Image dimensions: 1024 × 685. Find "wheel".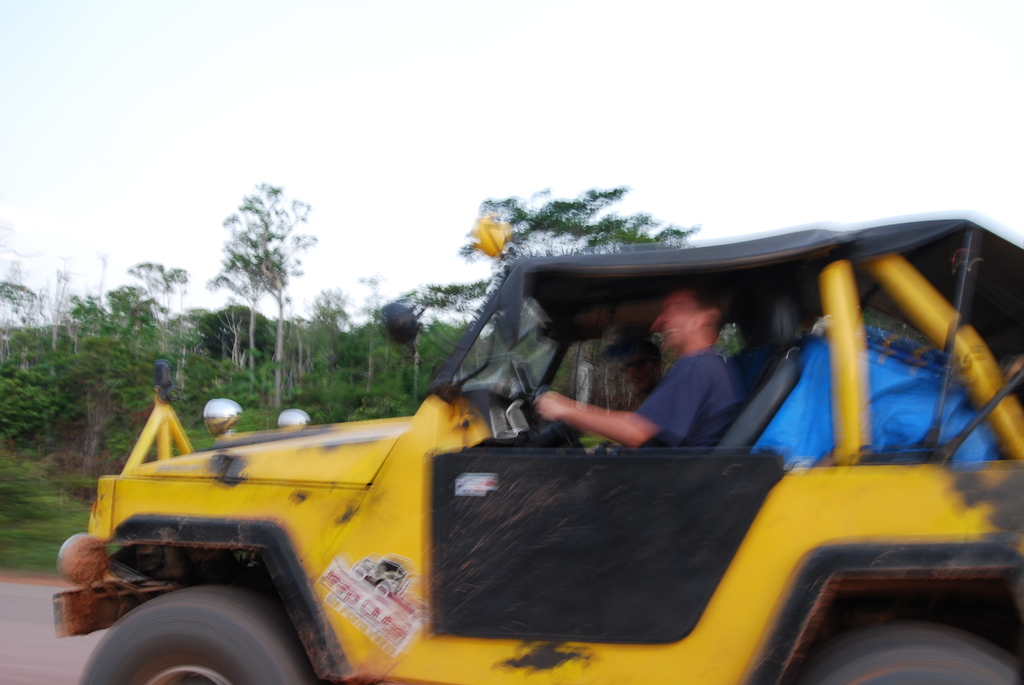
select_region(811, 592, 1003, 677).
